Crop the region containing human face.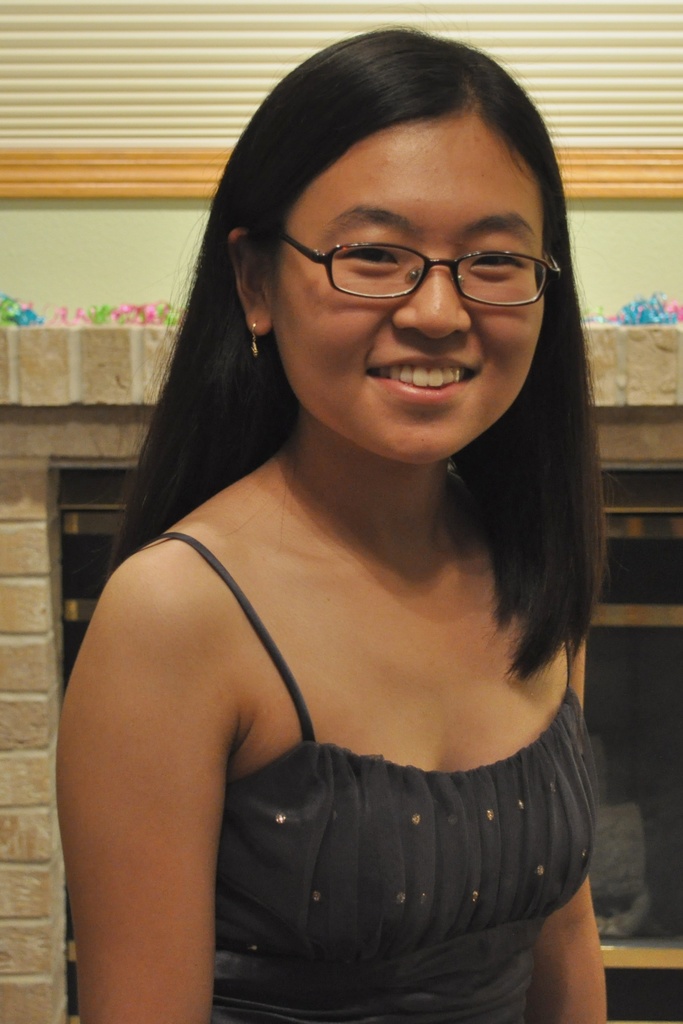
Crop region: 264:116:545:461.
